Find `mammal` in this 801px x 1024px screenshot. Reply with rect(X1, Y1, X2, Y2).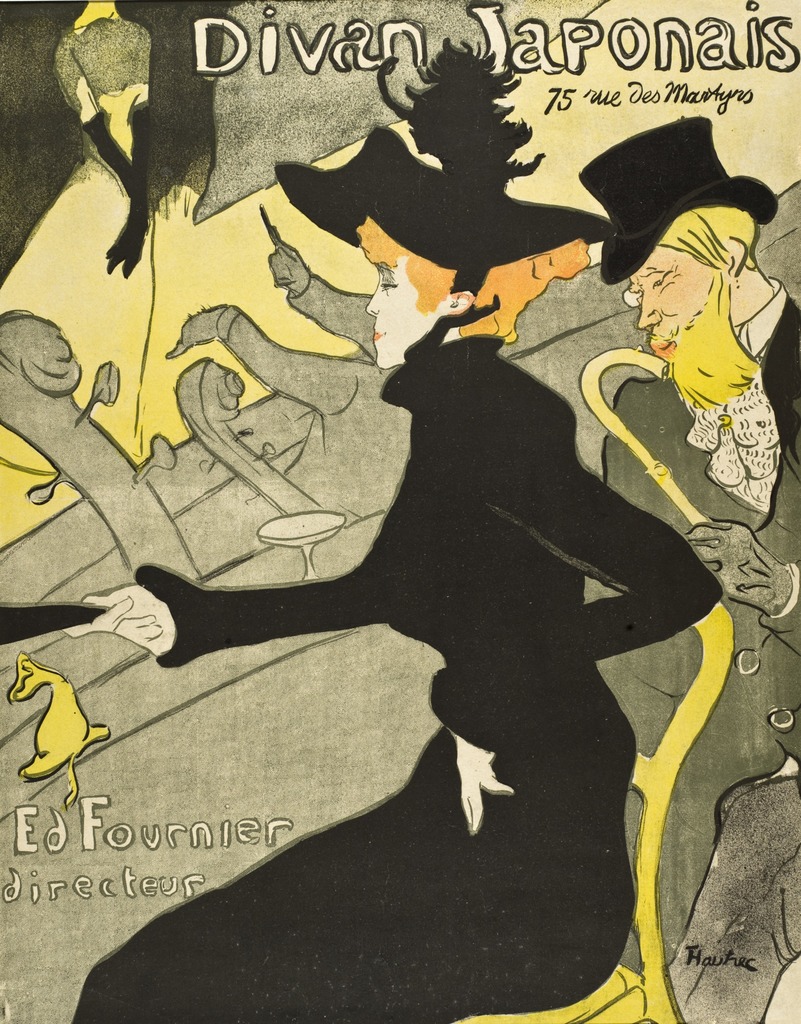
rect(84, 136, 752, 935).
